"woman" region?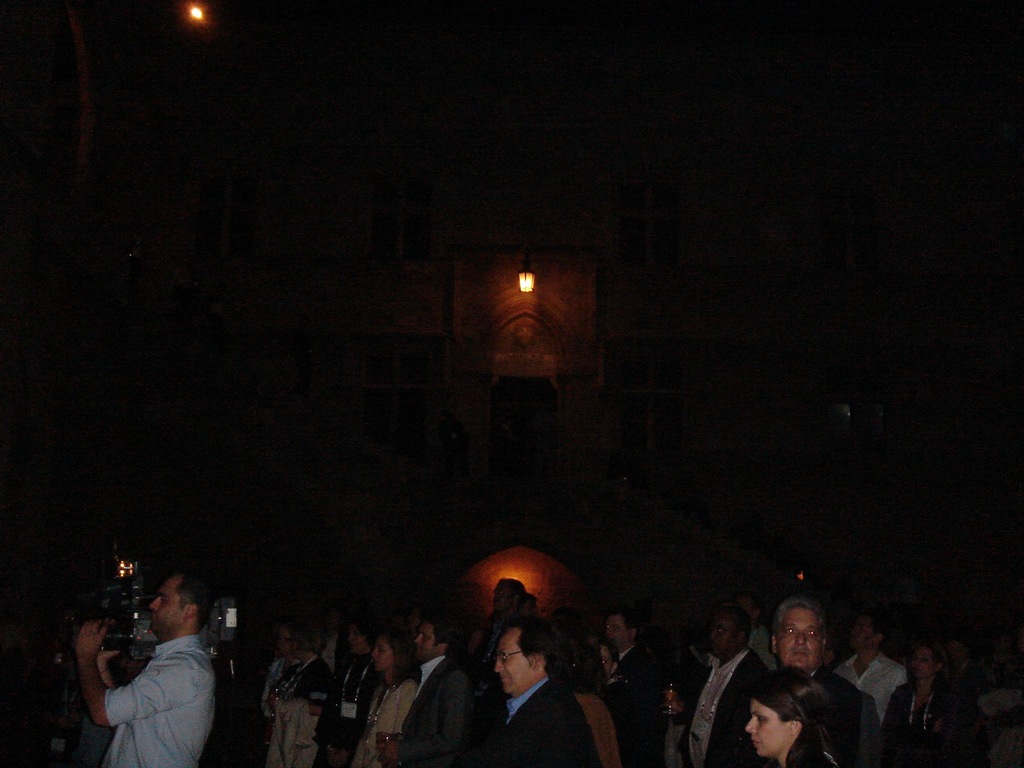
(882,646,959,739)
